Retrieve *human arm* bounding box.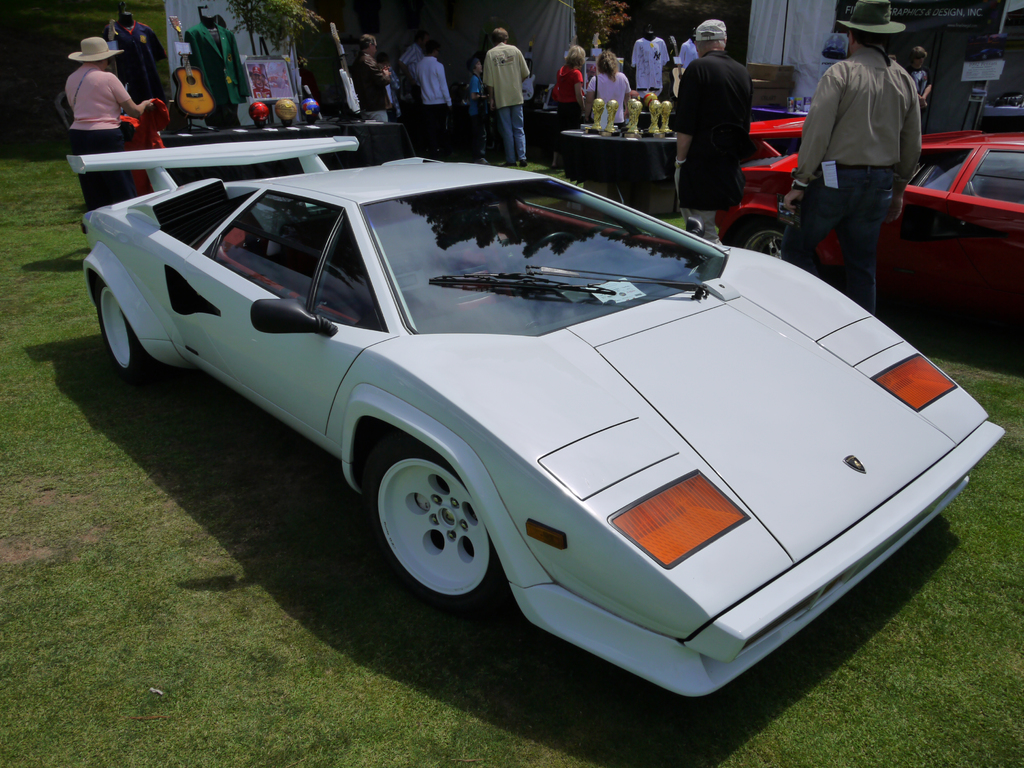
Bounding box: [518, 44, 536, 81].
